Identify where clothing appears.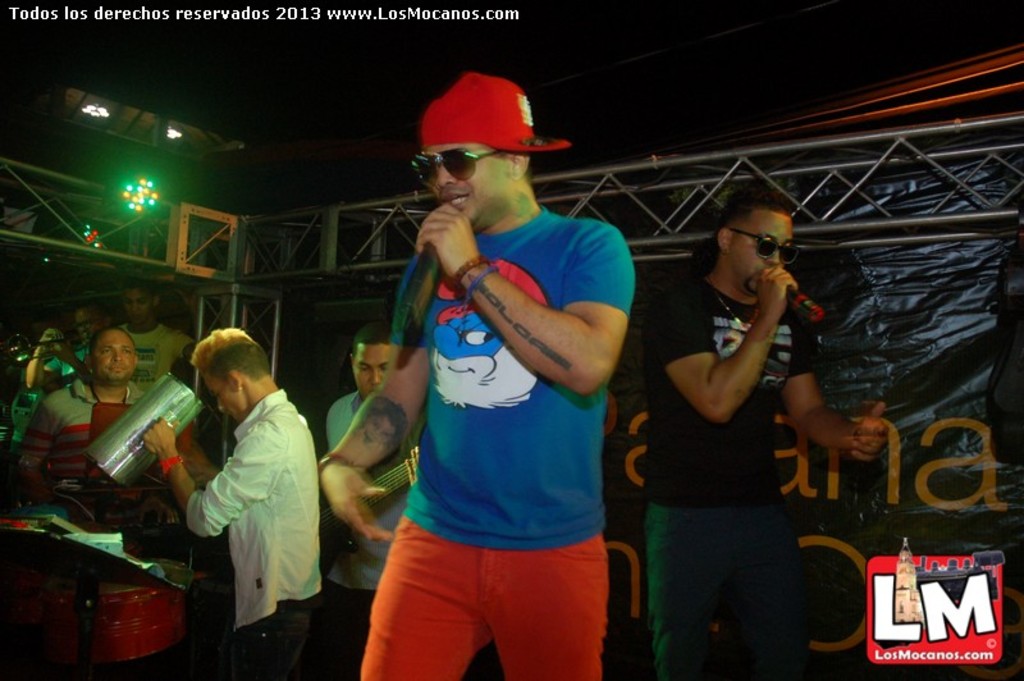
Appears at detection(45, 342, 88, 384).
